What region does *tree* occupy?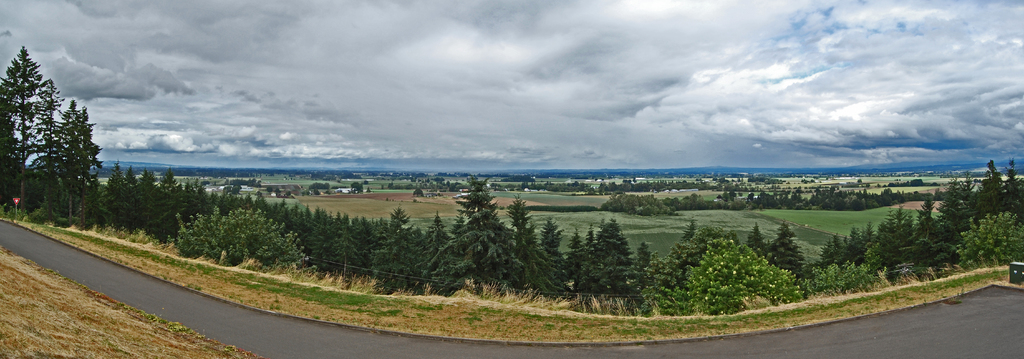
region(567, 228, 585, 285).
